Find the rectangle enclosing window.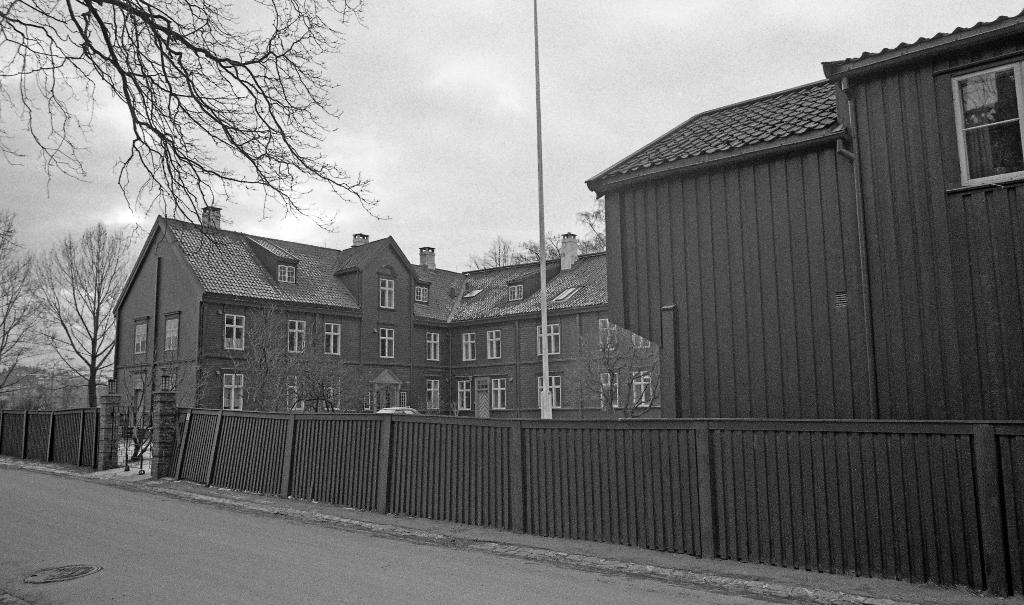
[321,373,342,408].
